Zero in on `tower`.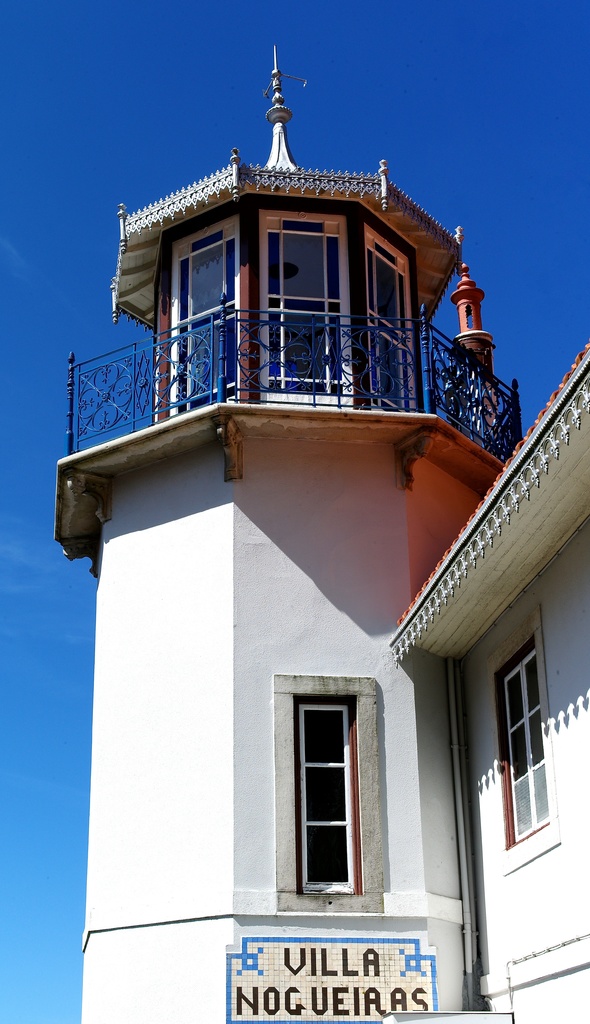
Zeroed in: {"left": 47, "top": 49, "right": 517, "bottom": 1023}.
